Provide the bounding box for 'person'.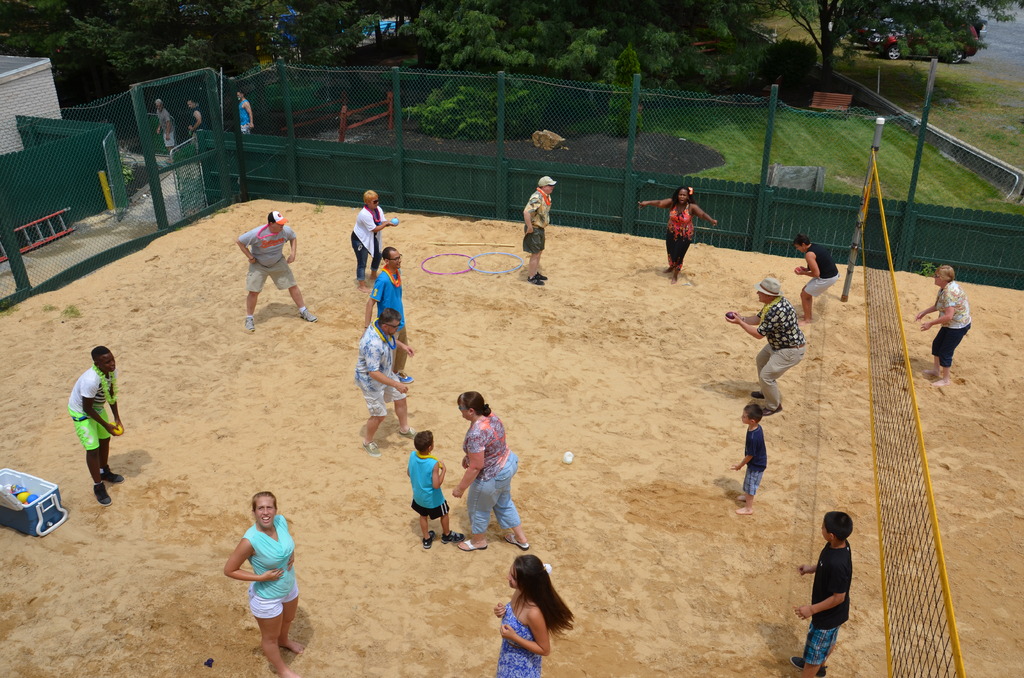
BBox(518, 174, 559, 289).
